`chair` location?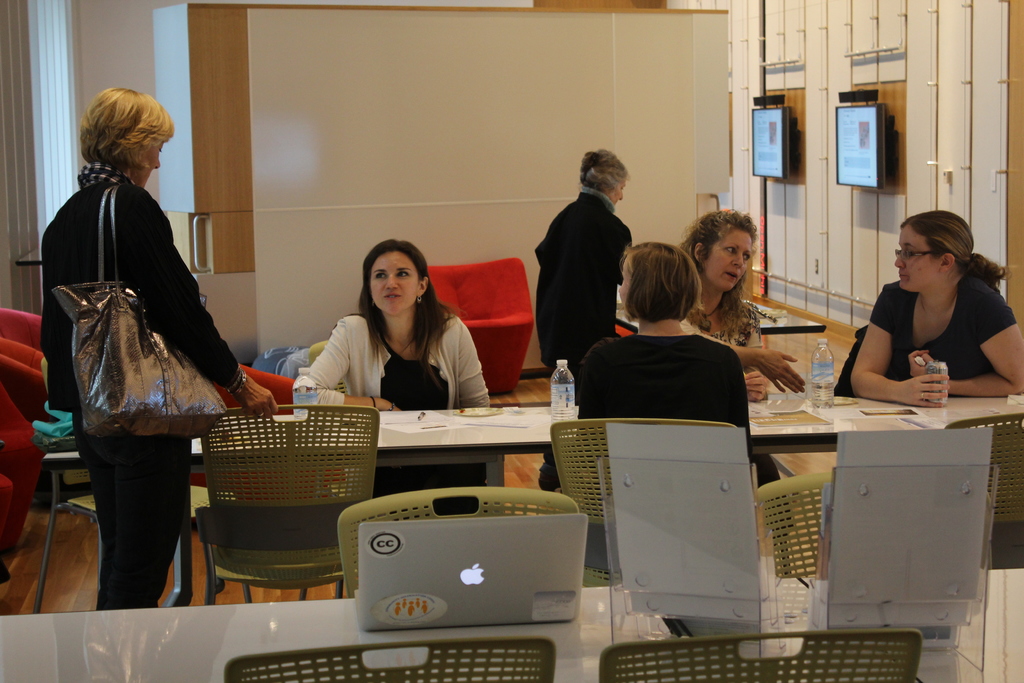
box=[545, 415, 762, 589]
